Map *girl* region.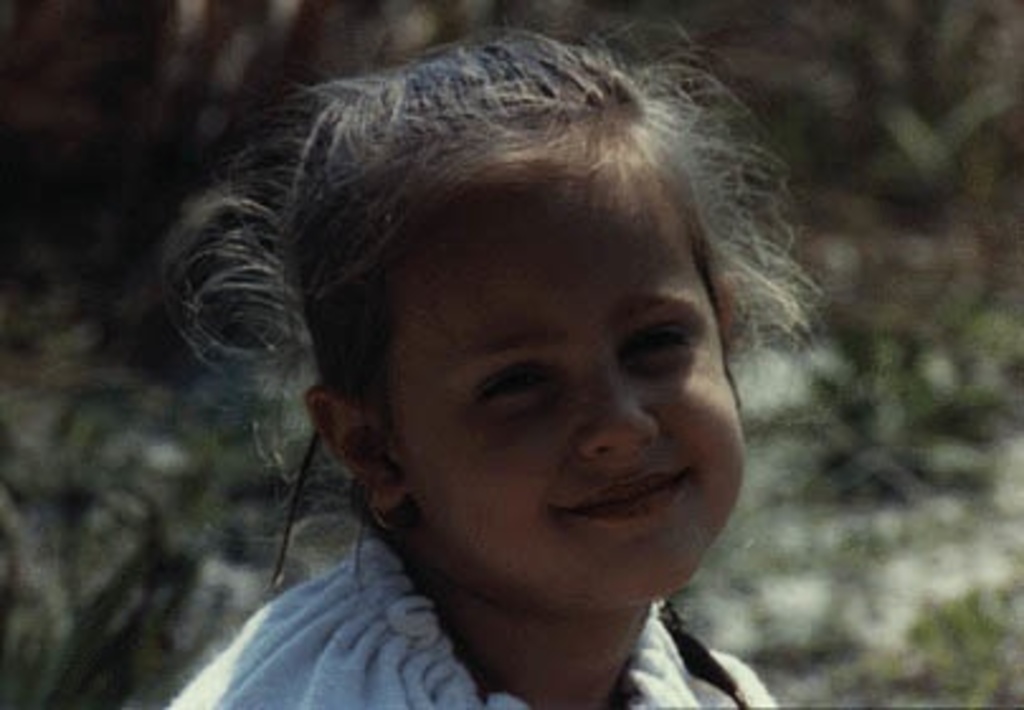
Mapped to Rect(160, 8, 836, 707).
